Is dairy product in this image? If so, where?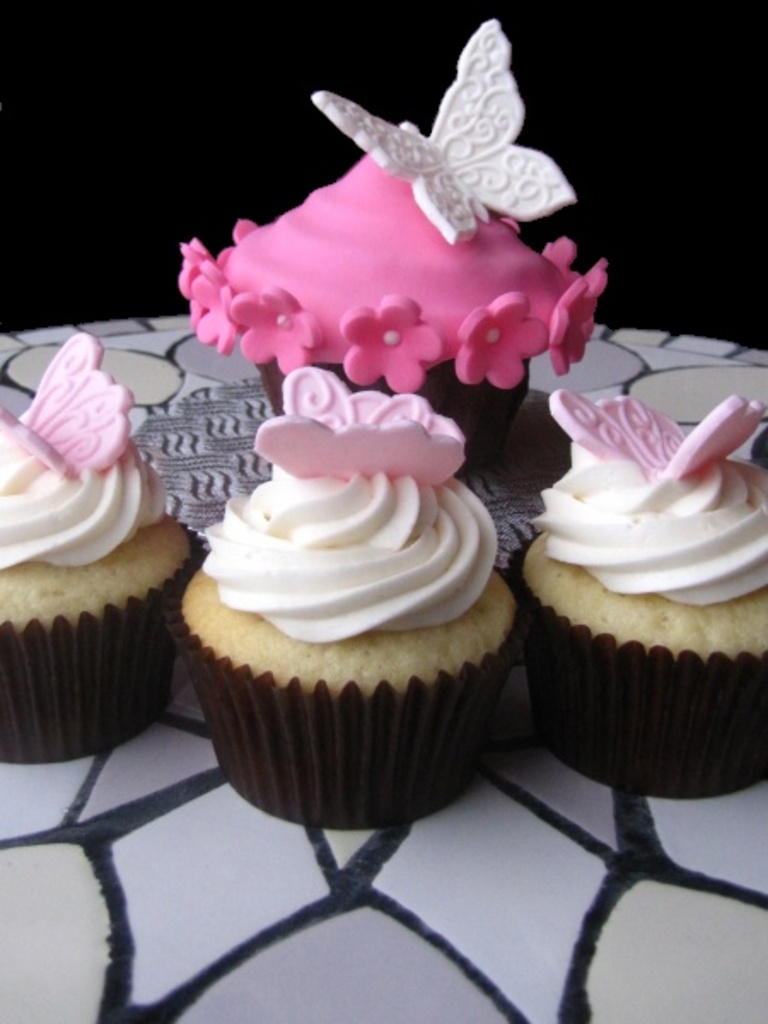
Yes, at <region>183, 369, 512, 642</region>.
